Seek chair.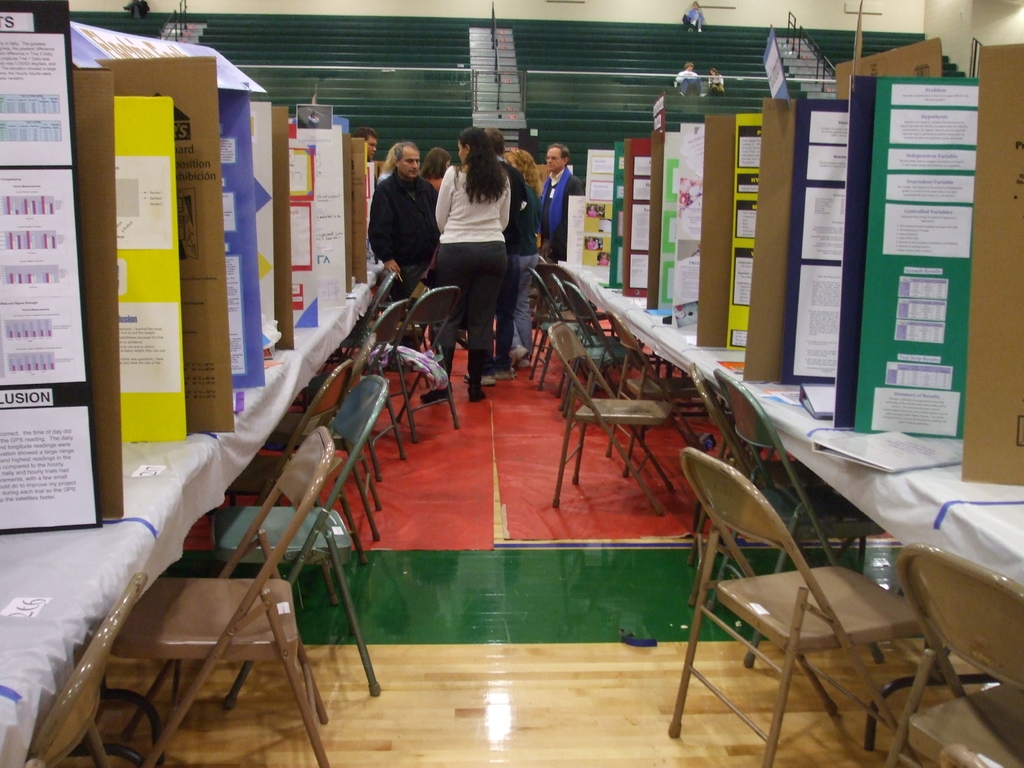
x1=547 y1=268 x2=614 y2=373.
